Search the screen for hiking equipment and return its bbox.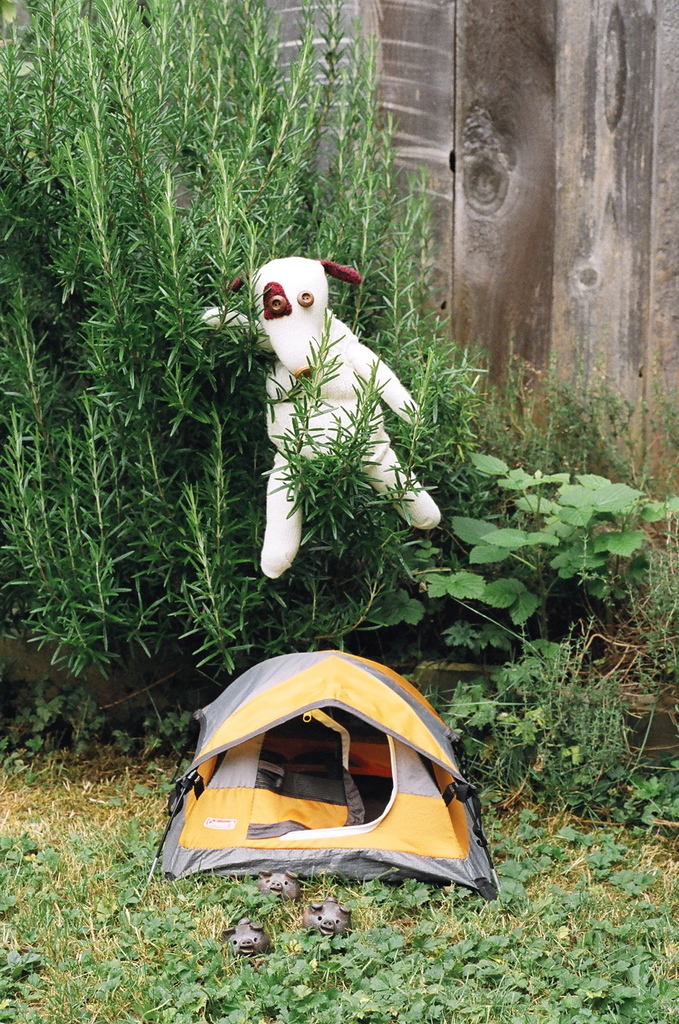
Found: [145,649,499,901].
